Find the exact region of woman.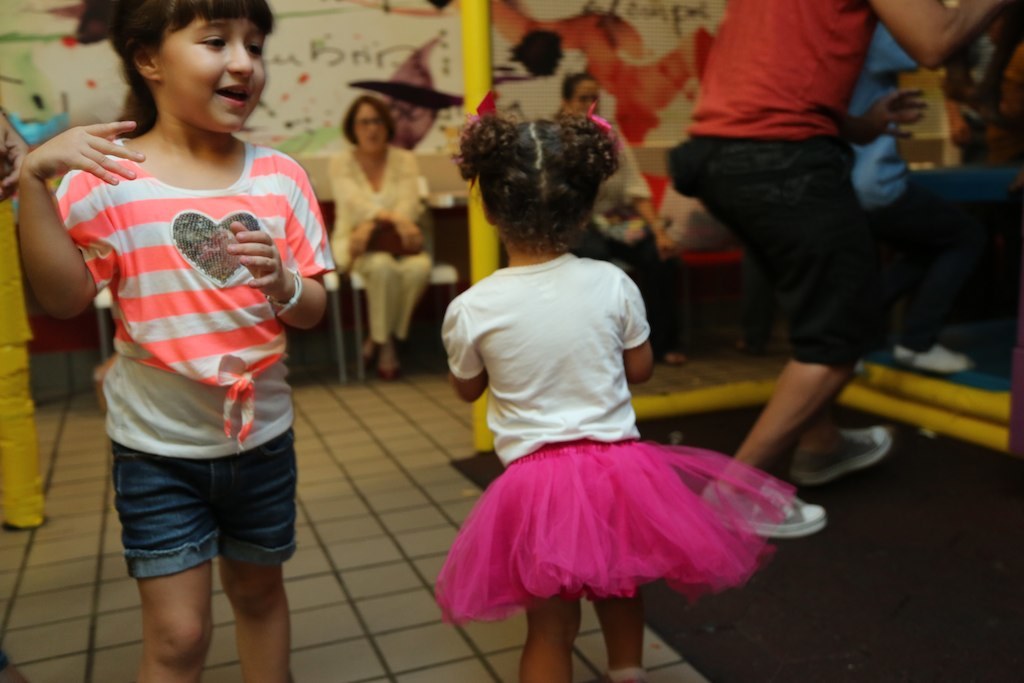
Exact region: BBox(536, 74, 698, 371).
